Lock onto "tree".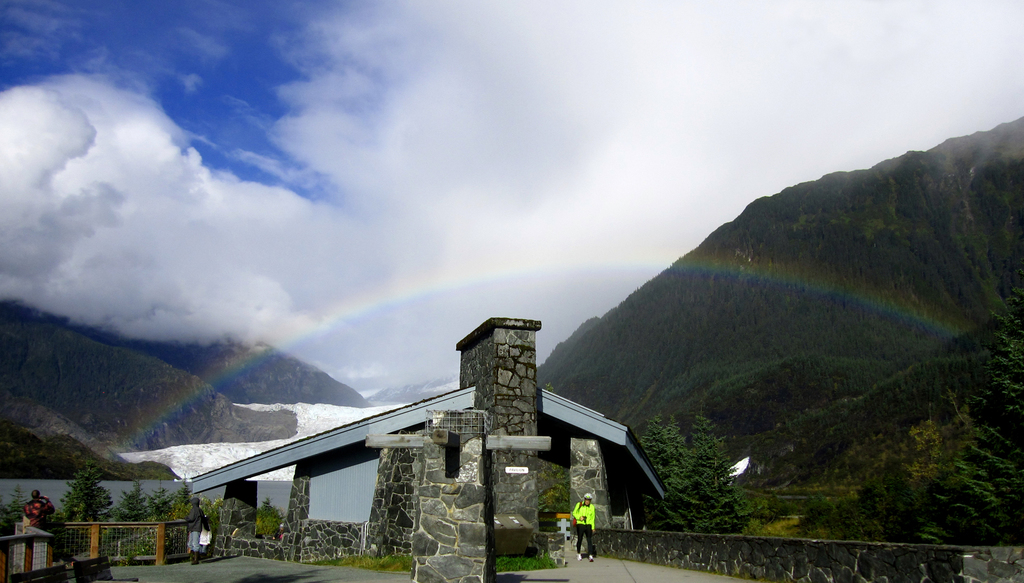
Locked: [left=656, top=420, right=689, bottom=490].
